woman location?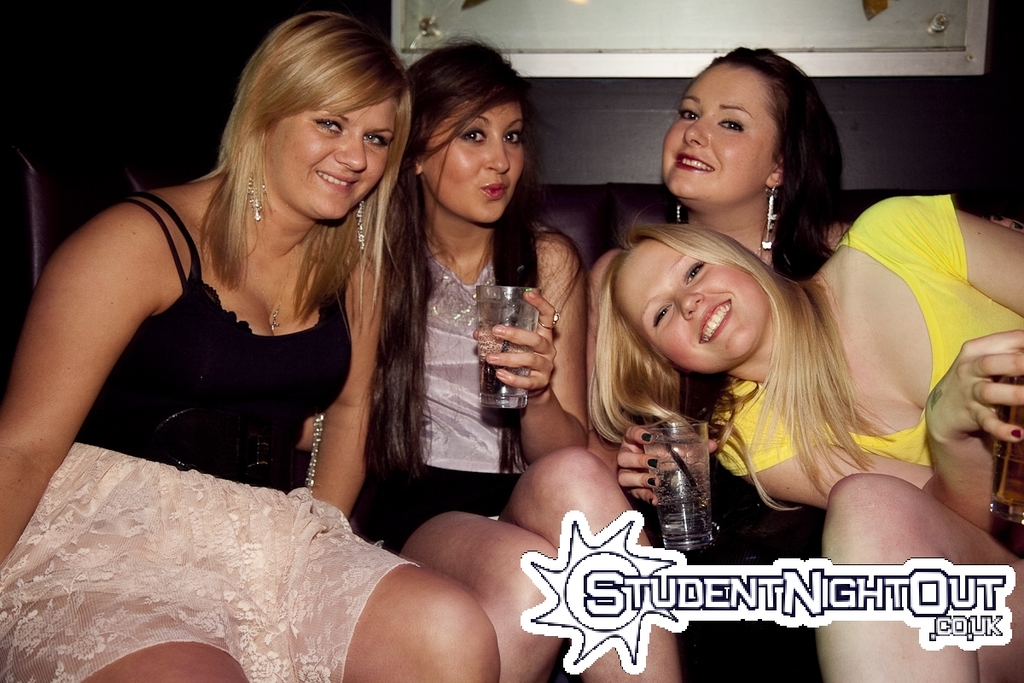
bbox=[656, 38, 863, 682]
